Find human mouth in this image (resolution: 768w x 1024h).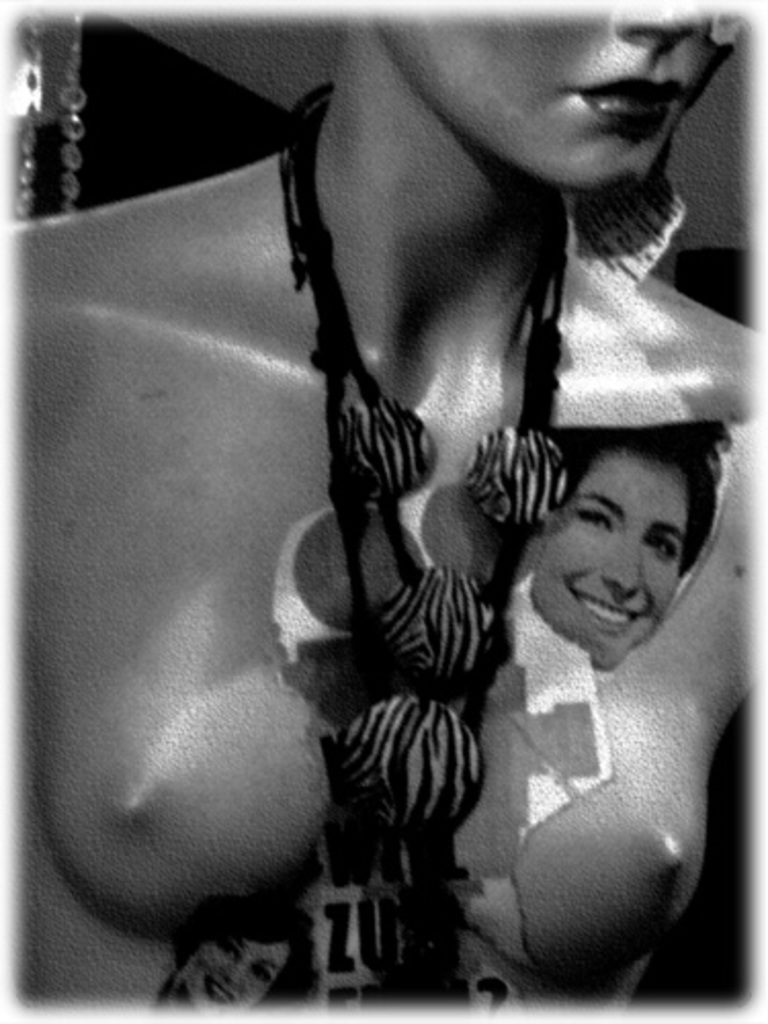
<region>571, 72, 680, 121</region>.
